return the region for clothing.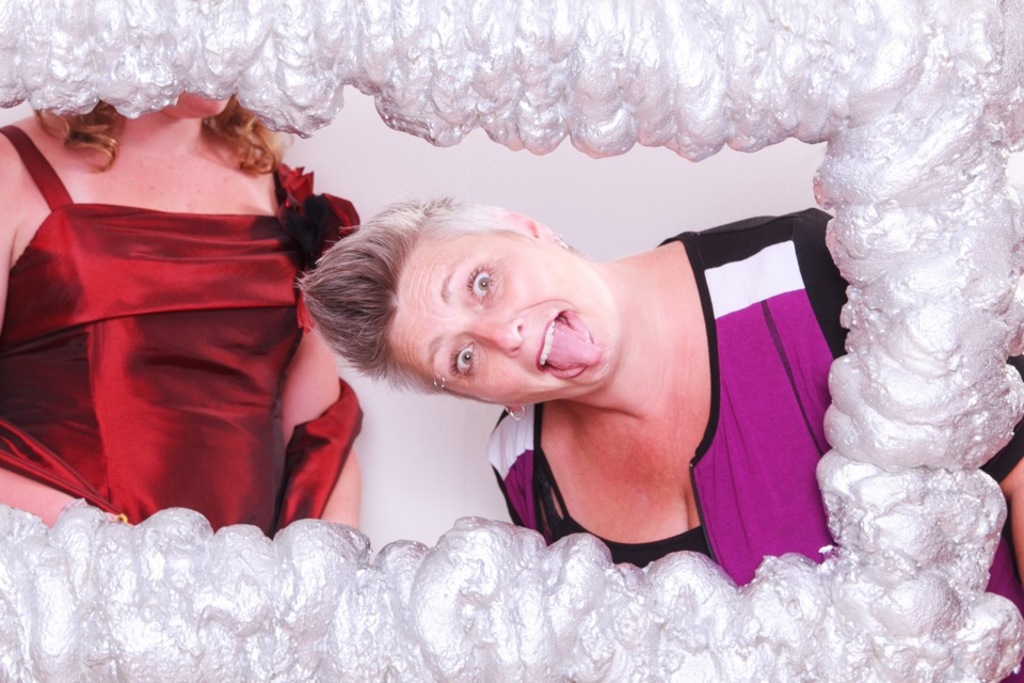
(x1=491, y1=205, x2=1023, y2=682).
